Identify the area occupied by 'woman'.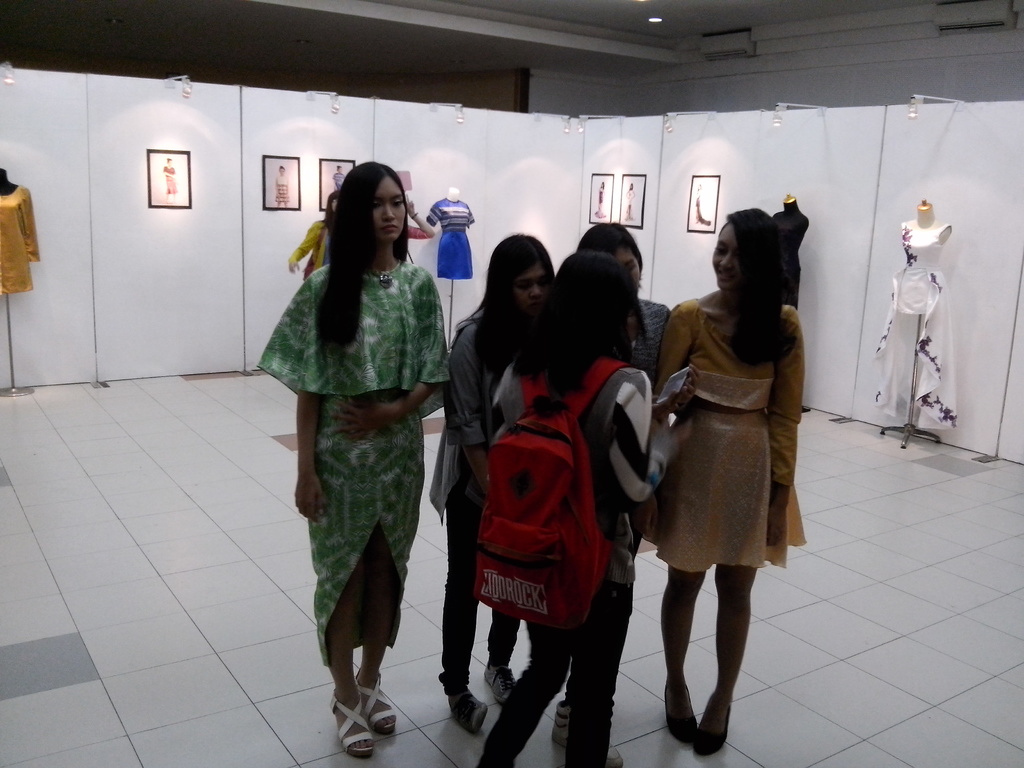
Area: rect(472, 253, 680, 767).
